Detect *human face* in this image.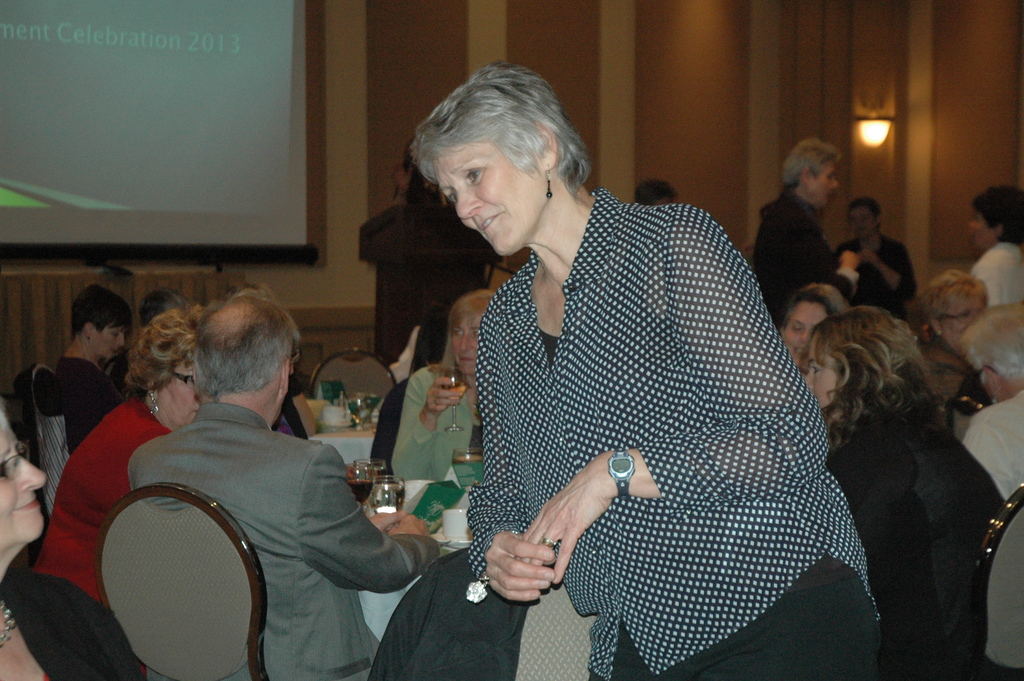
Detection: x1=161 y1=353 x2=205 y2=431.
